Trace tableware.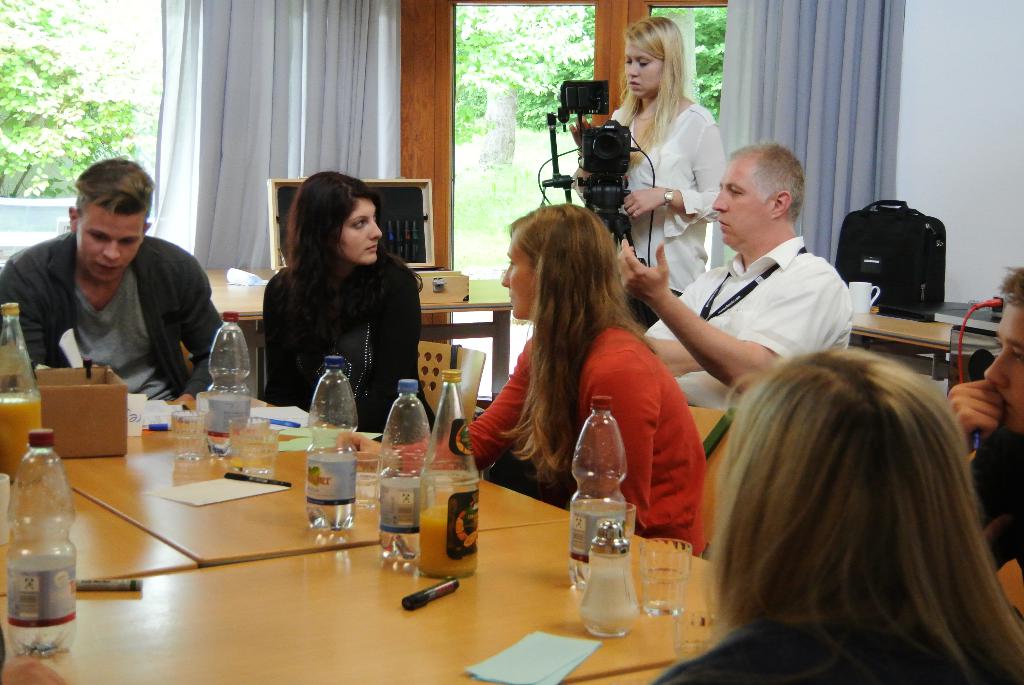
Traced to <region>172, 413, 211, 467</region>.
